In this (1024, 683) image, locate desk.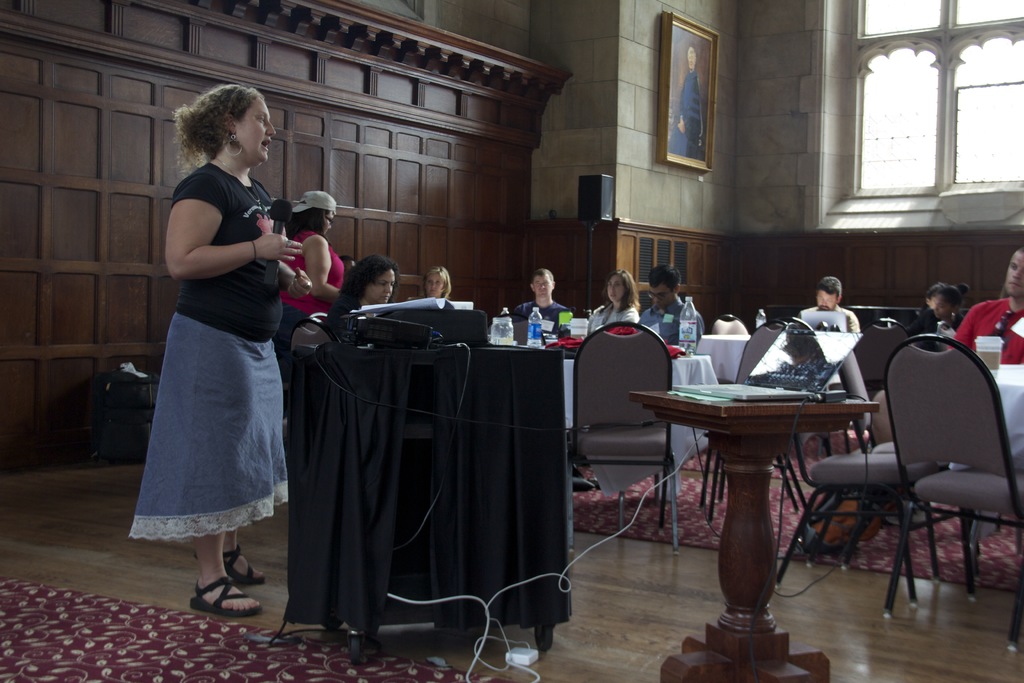
Bounding box: box=[653, 366, 885, 637].
